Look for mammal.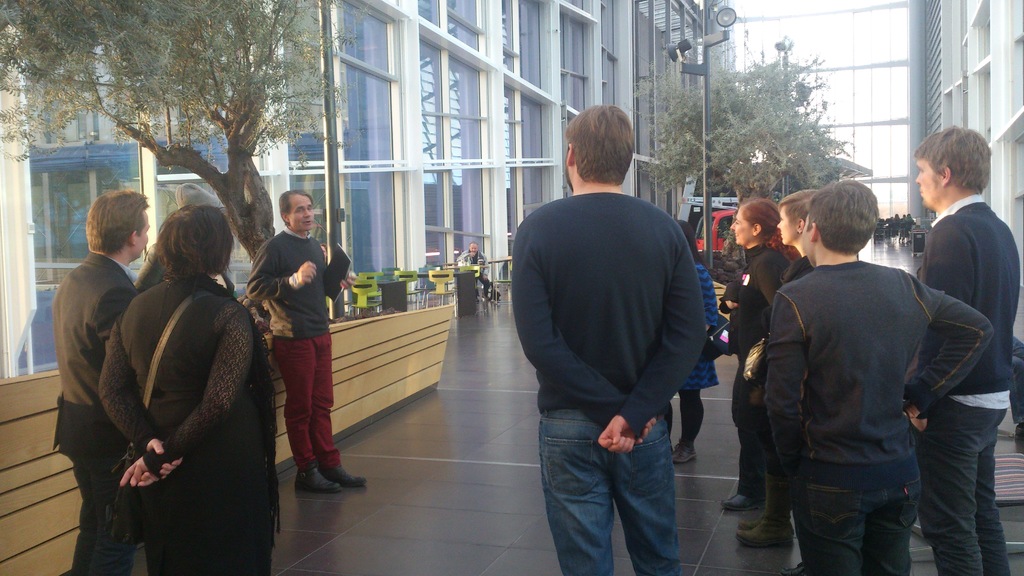
Found: (890,214,900,240).
